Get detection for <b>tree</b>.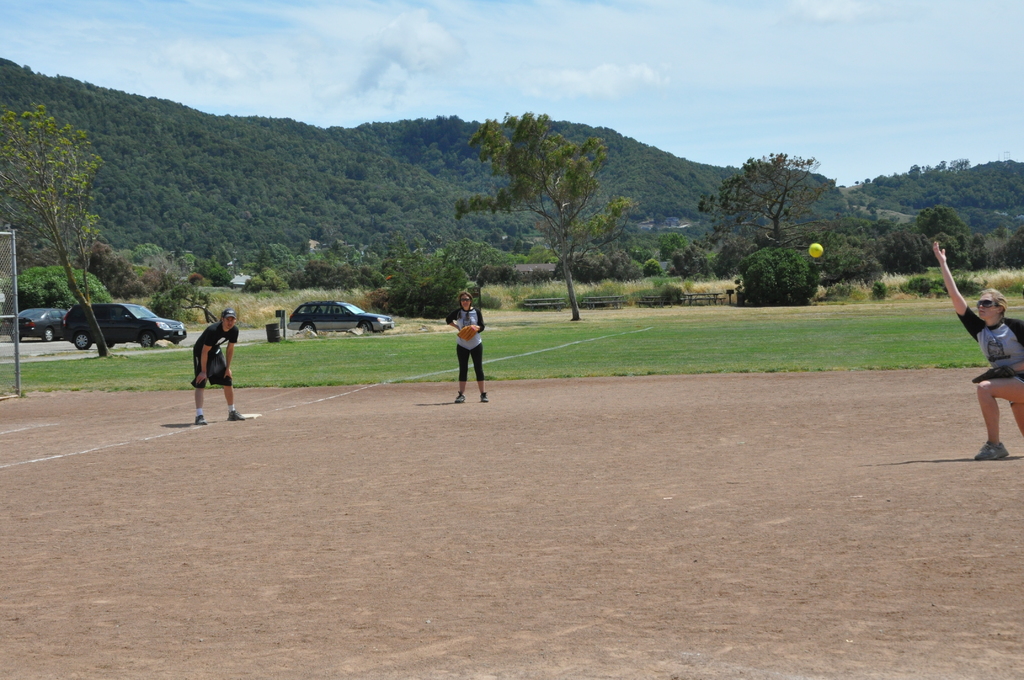
Detection: detection(375, 225, 468, 309).
